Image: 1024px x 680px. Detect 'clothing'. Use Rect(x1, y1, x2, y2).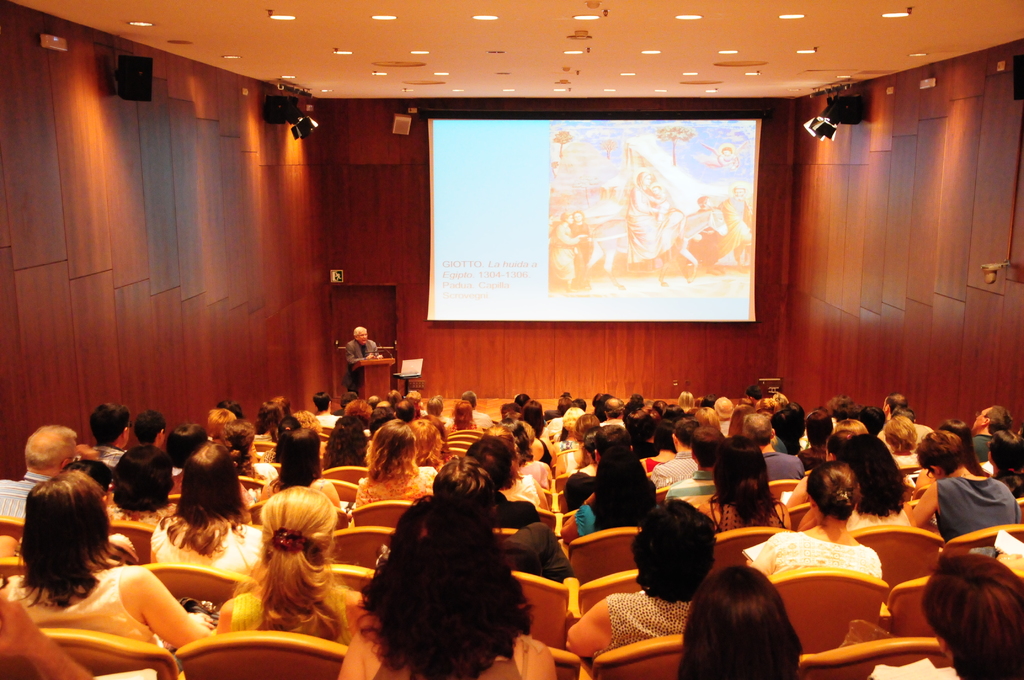
Rect(373, 652, 544, 679).
